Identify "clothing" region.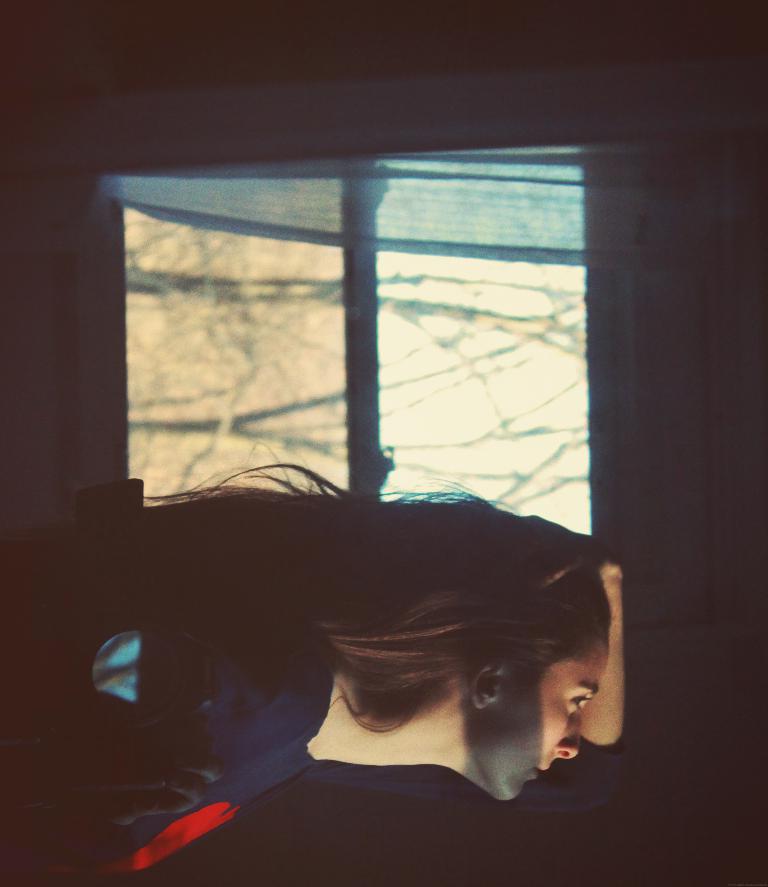
Region: locate(0, 582, 354, 879).
